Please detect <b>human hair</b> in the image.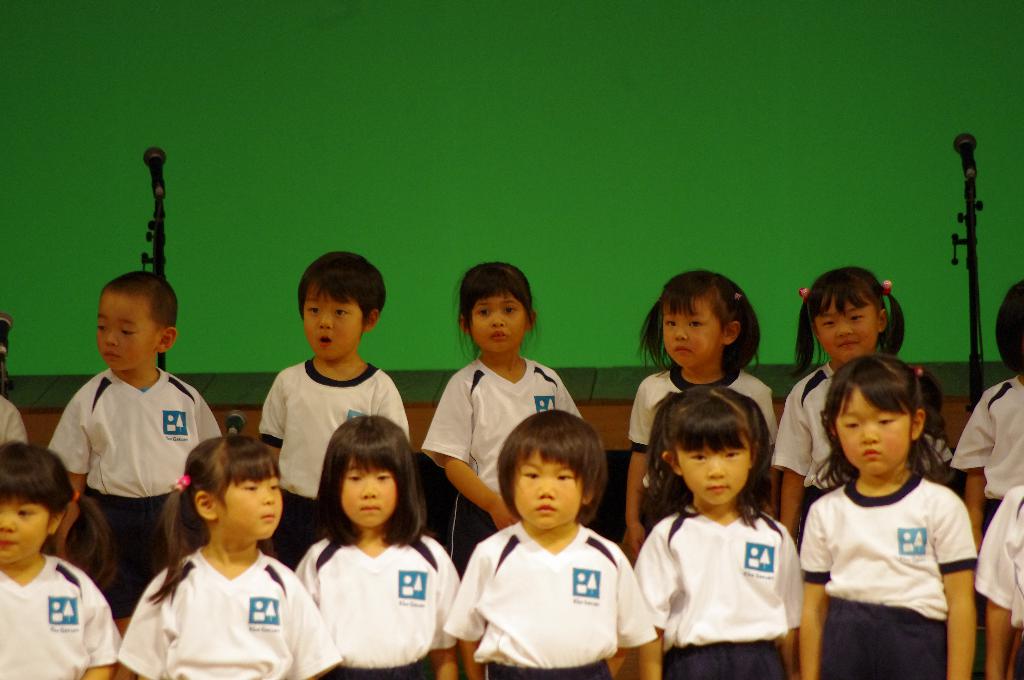
(left=796, top=265, right=908, bottom=374).
